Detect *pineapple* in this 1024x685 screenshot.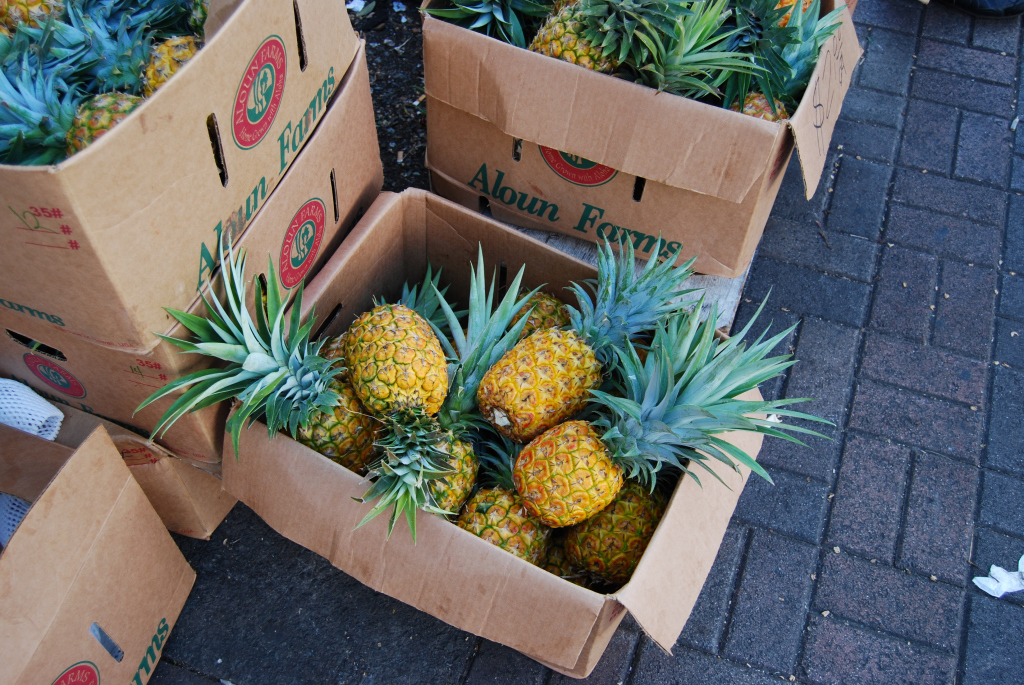
Detection: {"x1": 3, "y1": 45, "x2": 152, "y2": 156}.
